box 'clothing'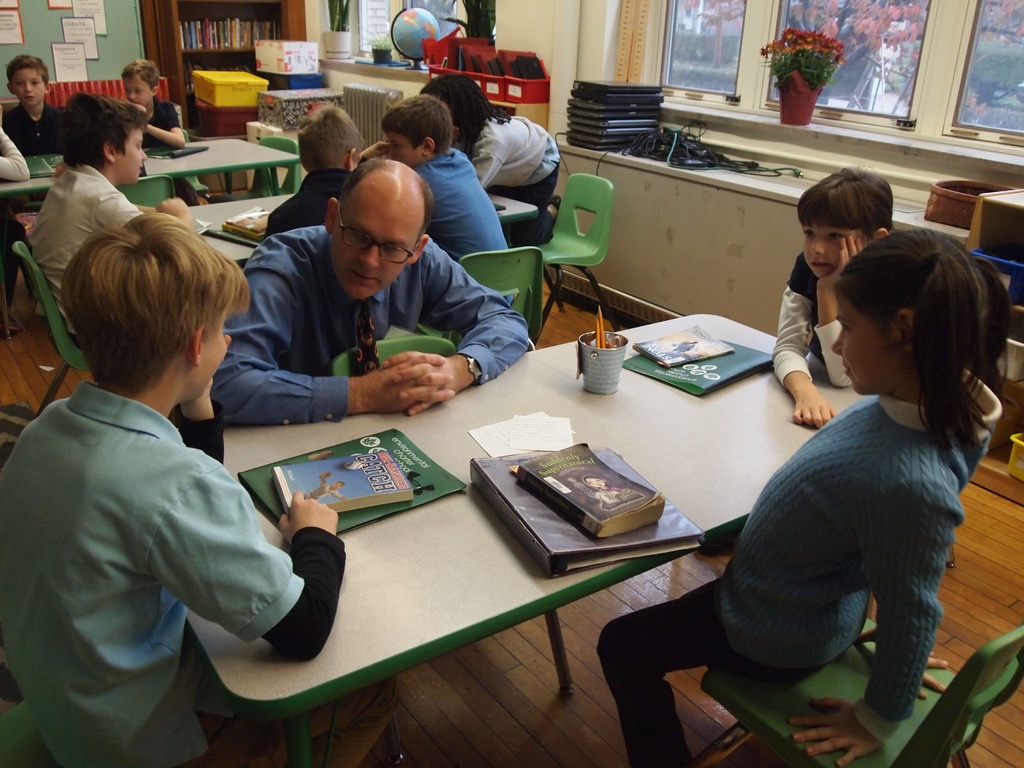
(left=214, top=209, right=530, bottom=430)
